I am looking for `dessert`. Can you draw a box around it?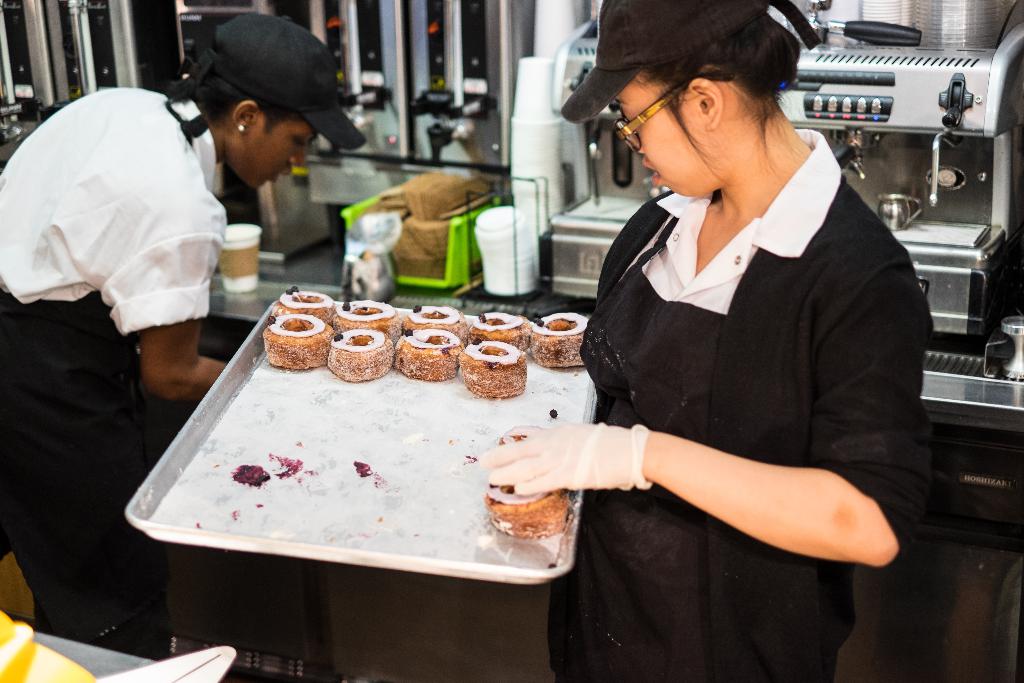
Sure, the bounding box is region(483, 493, 566, 541).
